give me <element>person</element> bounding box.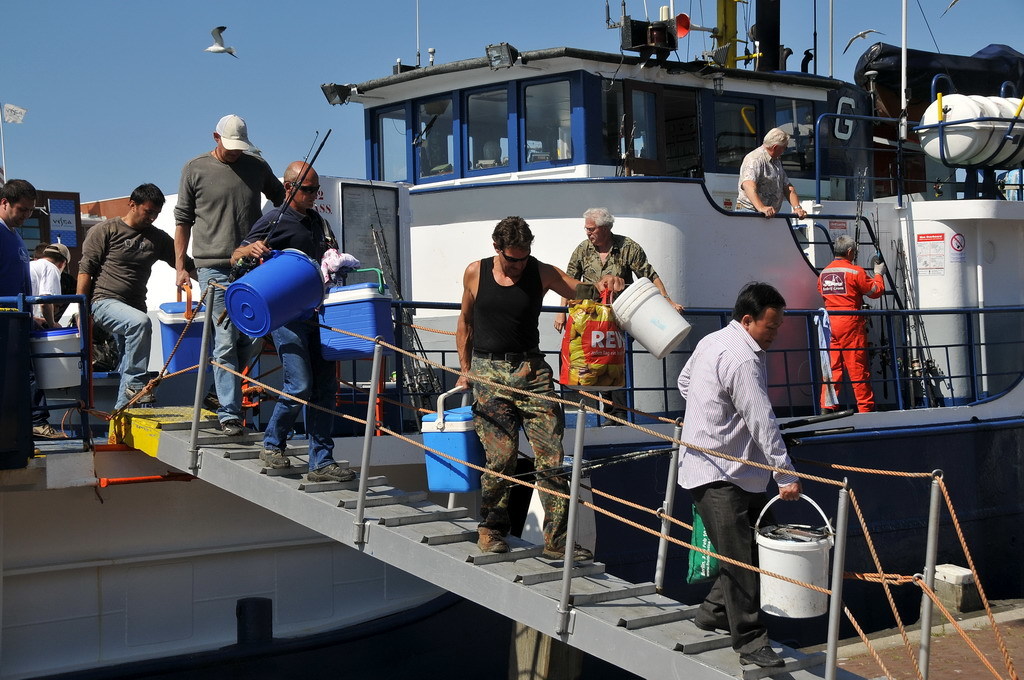
l=172, t=112, r=289, b=441.
